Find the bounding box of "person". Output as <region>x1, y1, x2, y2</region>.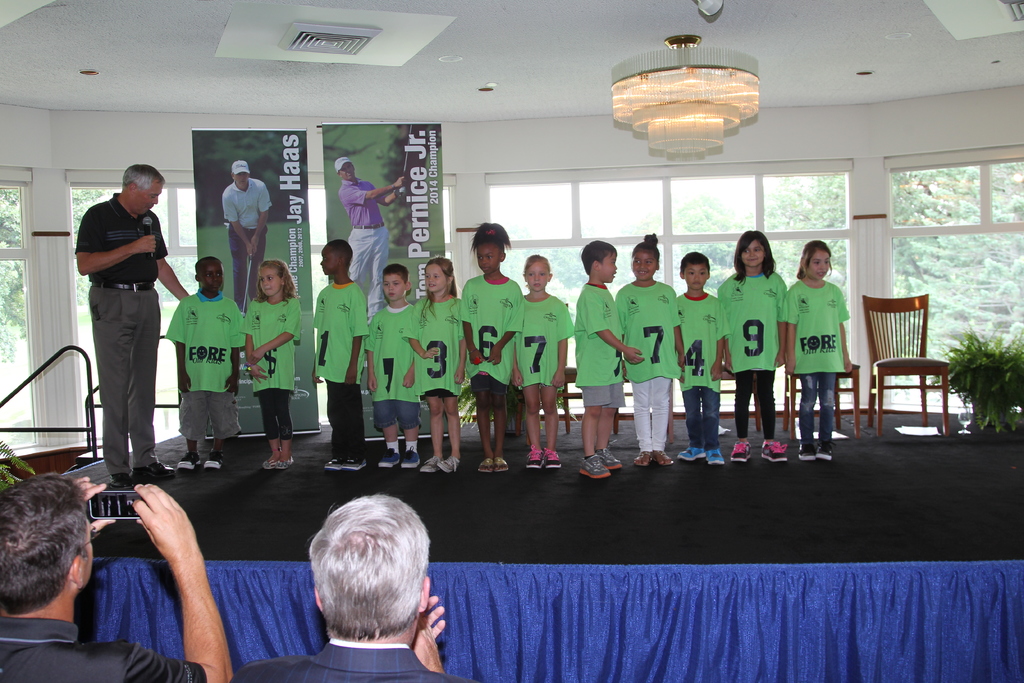
<region>309, 240, 368, 467</region>.
